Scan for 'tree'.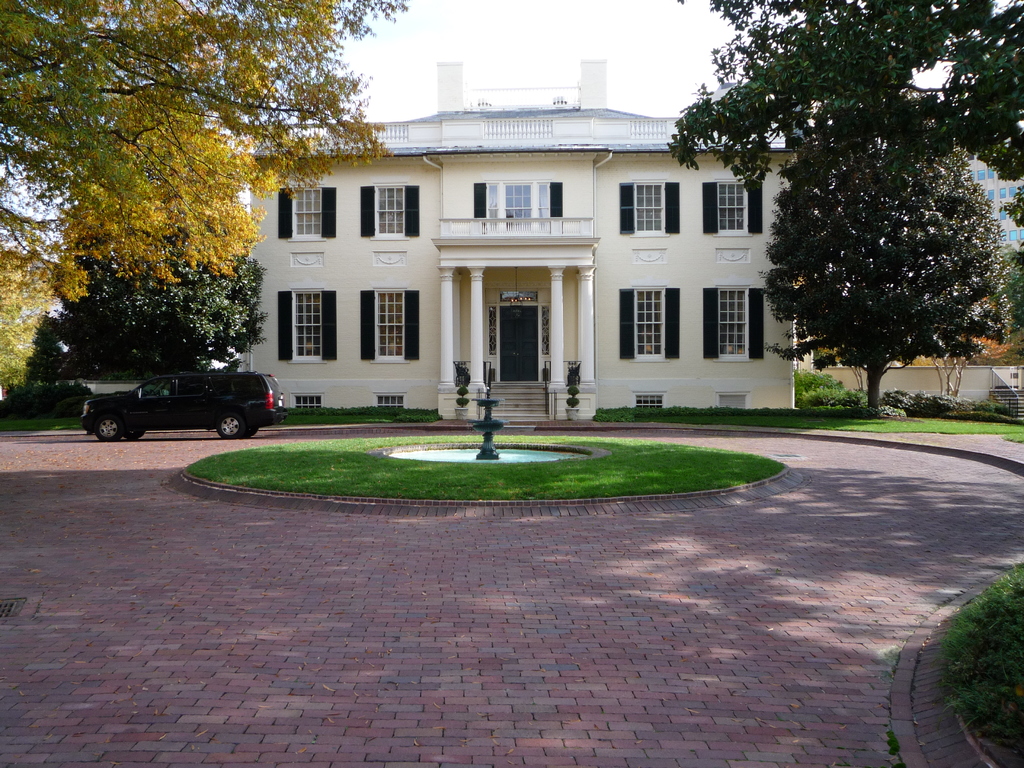
Scan result: locate(0, 0, 416, 394).
